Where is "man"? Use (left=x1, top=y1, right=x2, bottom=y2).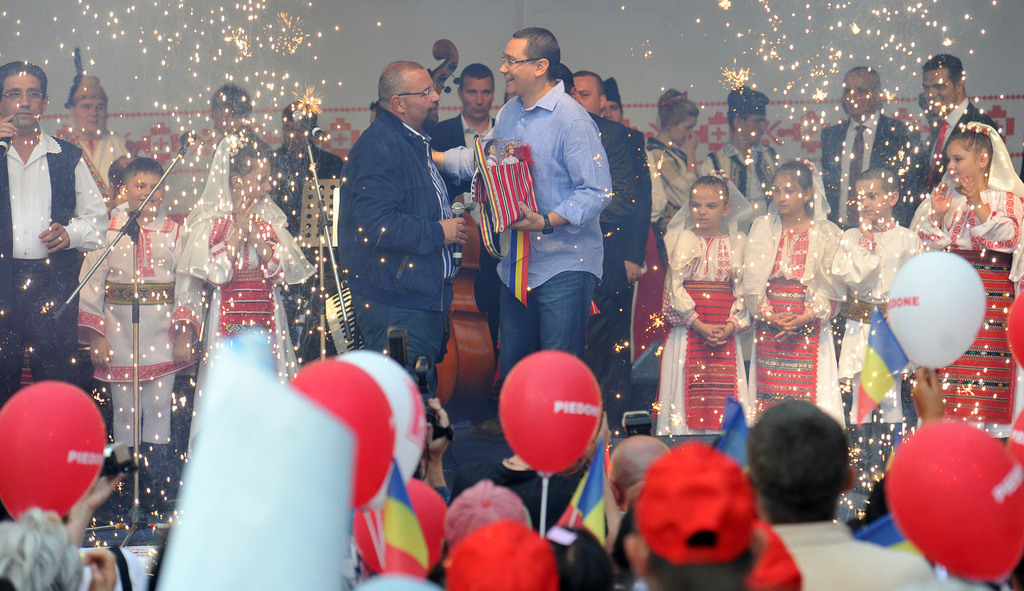
(left=426, top=62, right=502, bottom=201).
